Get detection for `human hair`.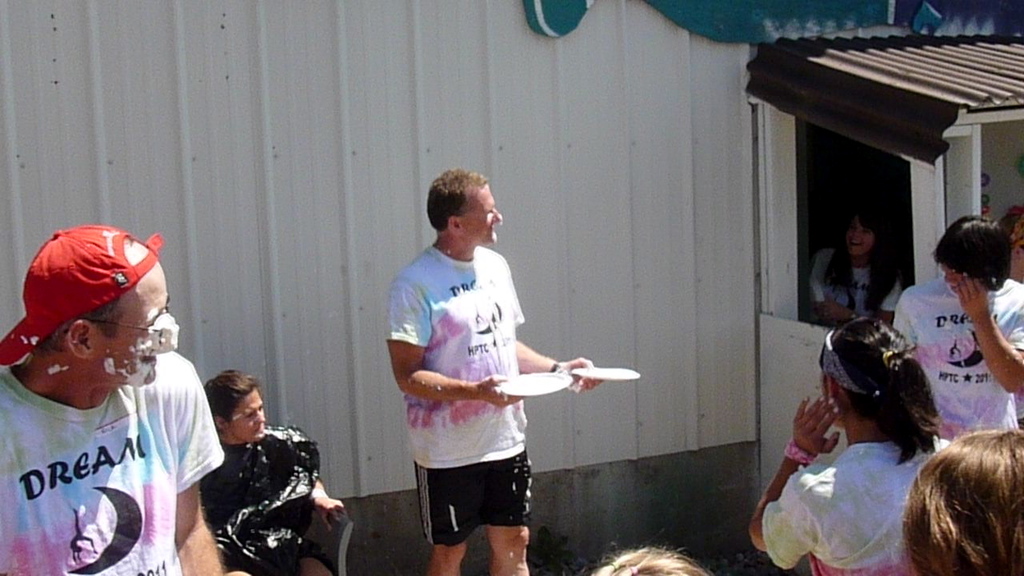
Detection: [204, 370, 263, 430].
